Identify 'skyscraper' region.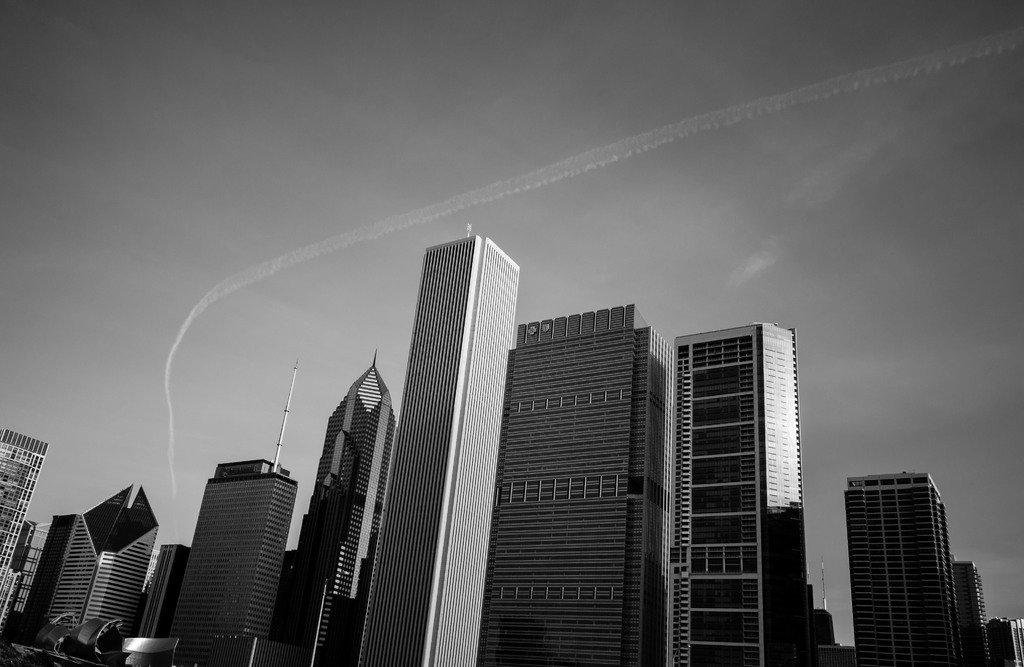
Region: (x1=276, y1=345, x2=394, y2=661).
